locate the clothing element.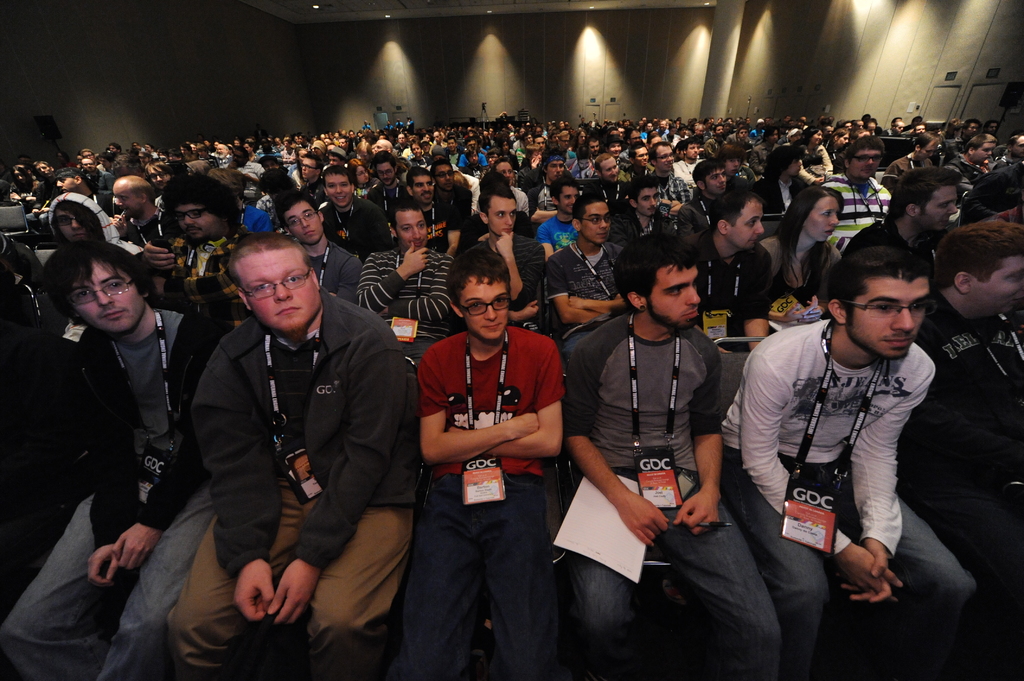
Element bbox: rect(836, 223, 902, 258).
